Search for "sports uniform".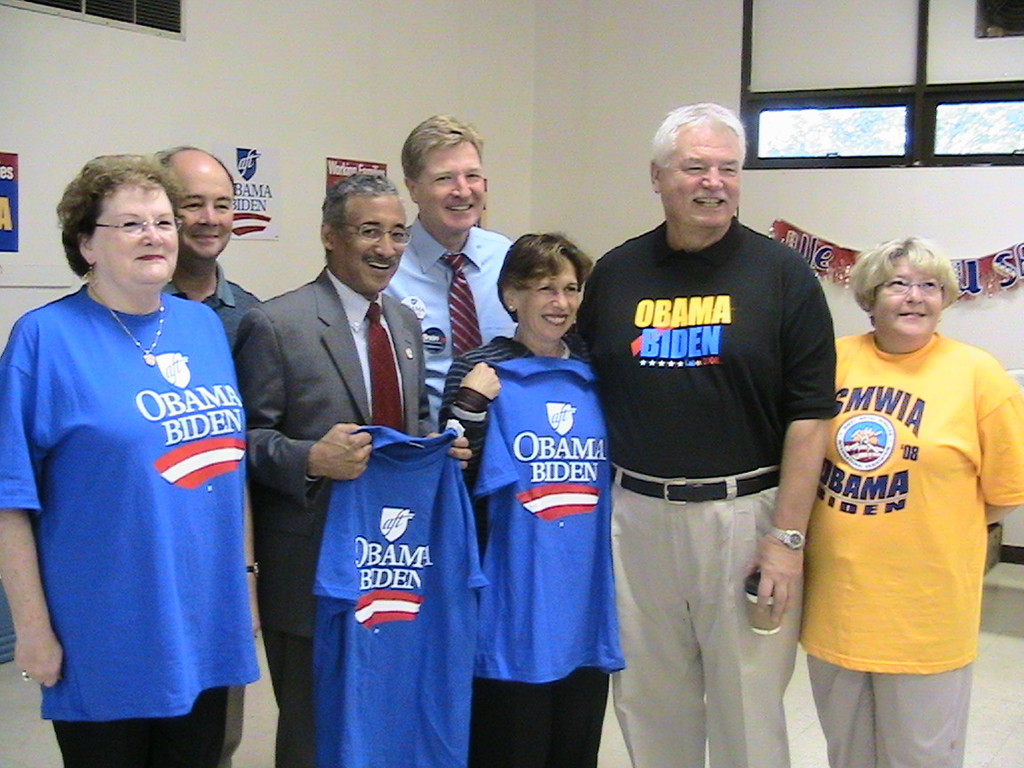
Found at bbox=(468, 354, 632, 673).
